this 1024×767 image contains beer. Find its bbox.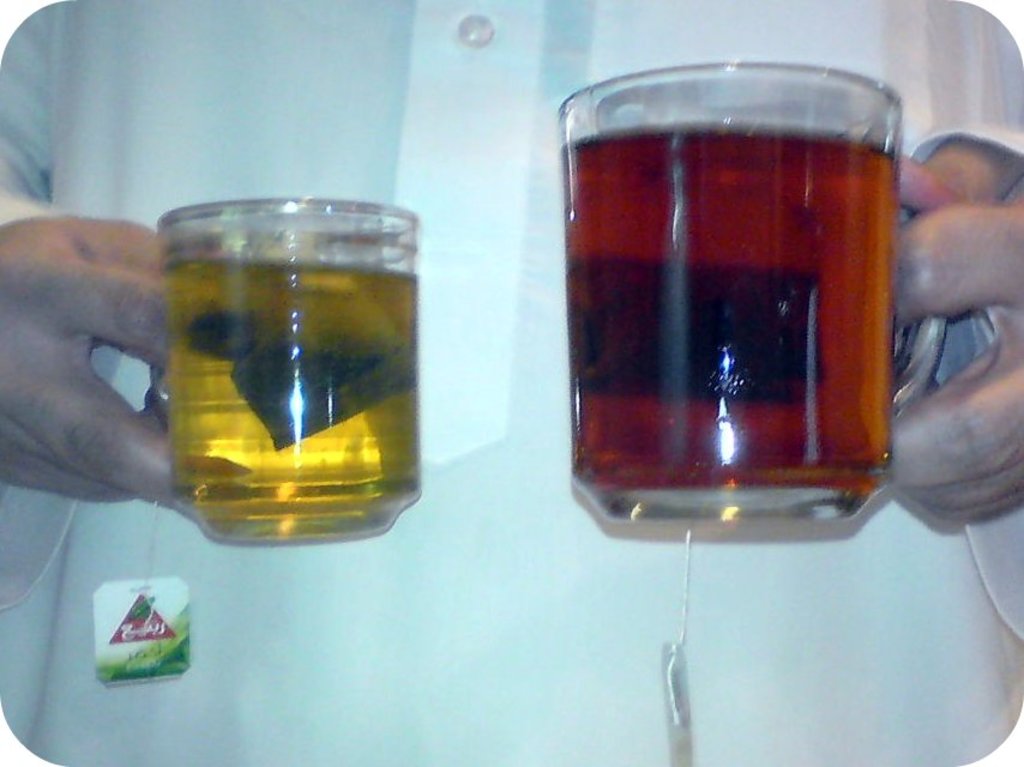
bbox=(135, 189, 432, 576).
